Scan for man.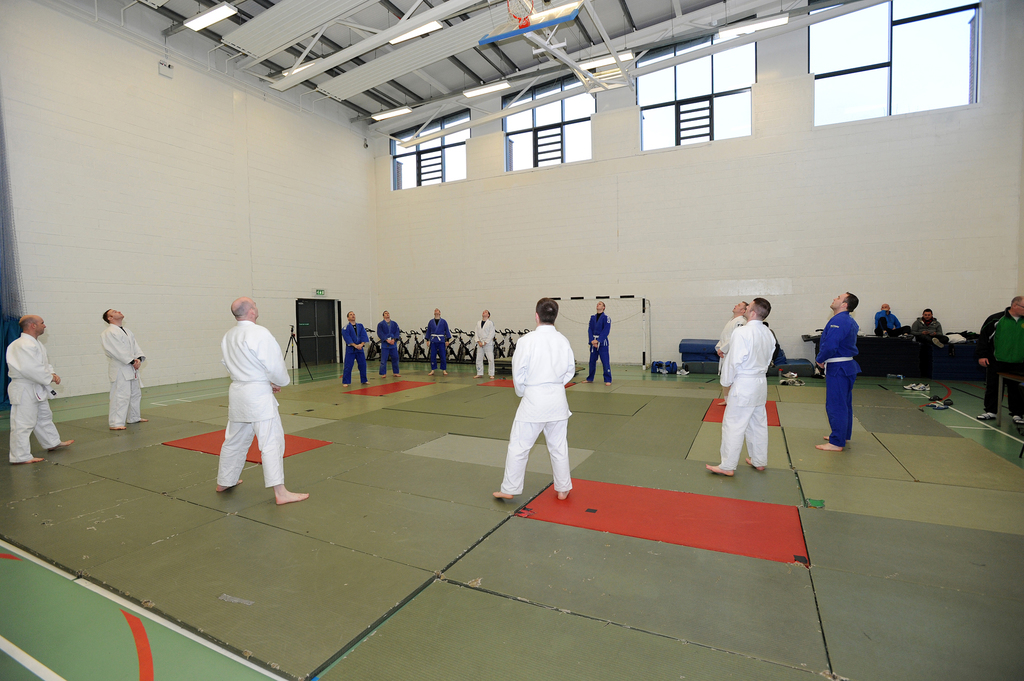
Scan result: region(374, 307, 402, 377).
